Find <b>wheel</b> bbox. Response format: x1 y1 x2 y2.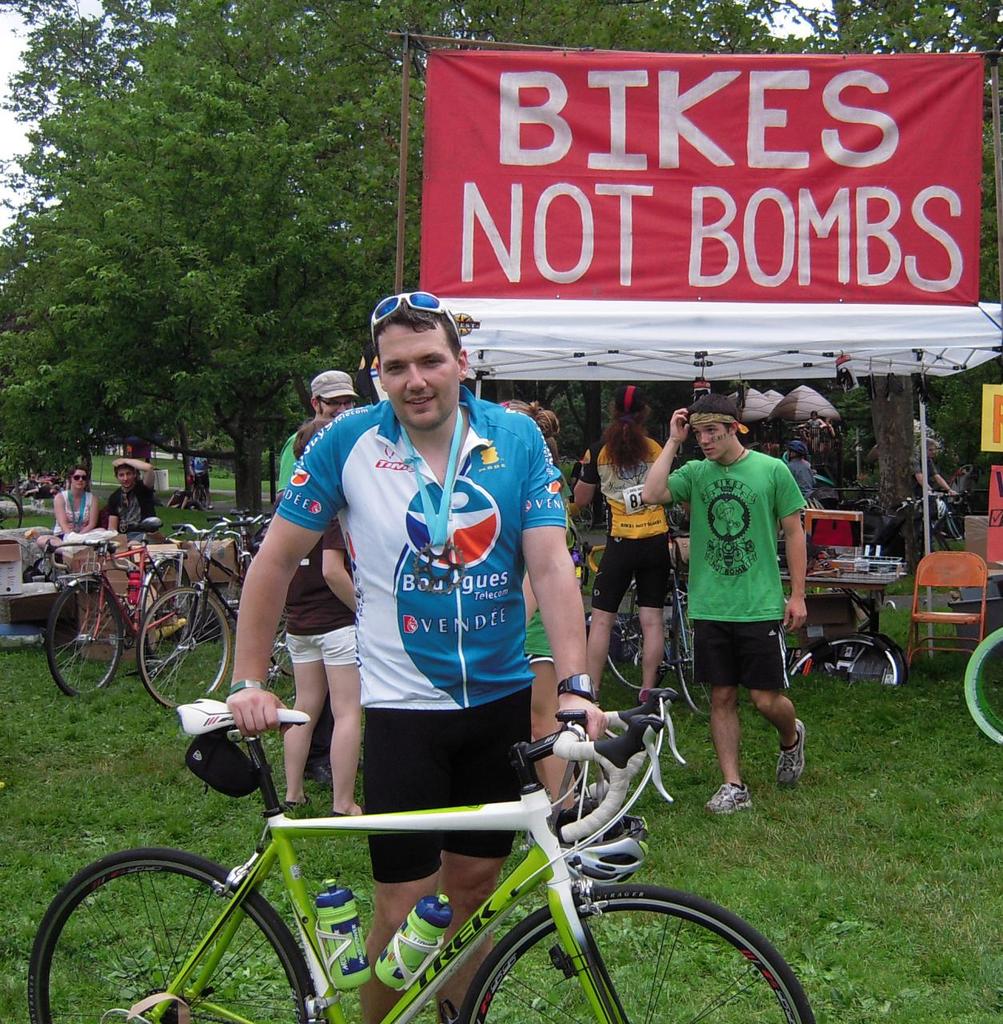
573 507 593 534.
